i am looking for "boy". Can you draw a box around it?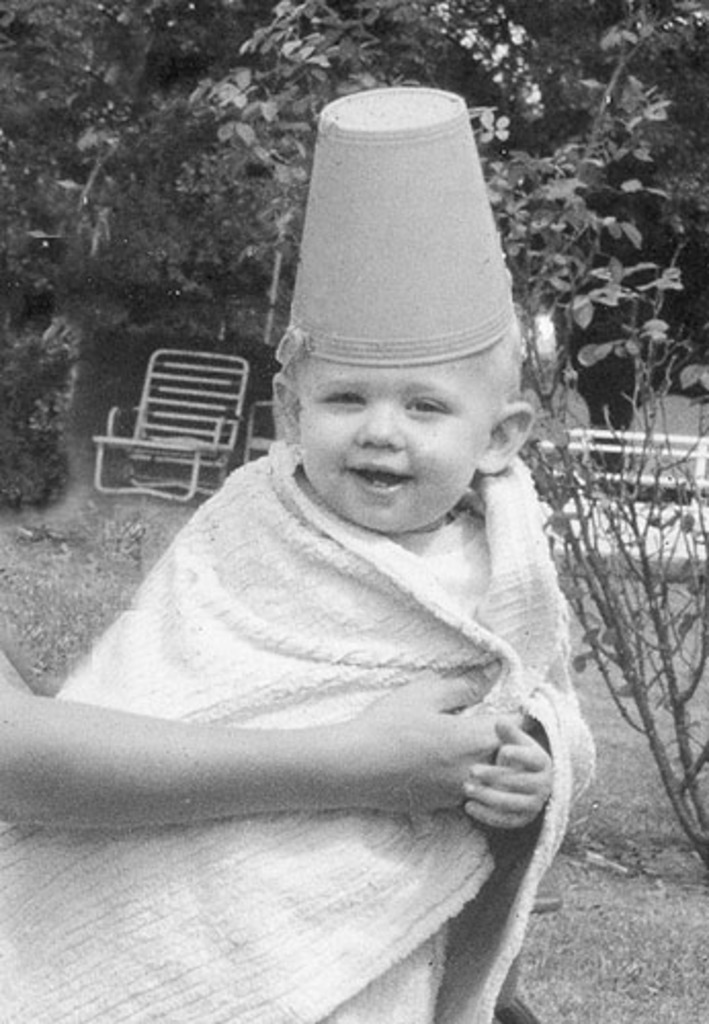
Sure, the bounding box is left=47, top=82, right=592, bottom=1022.
